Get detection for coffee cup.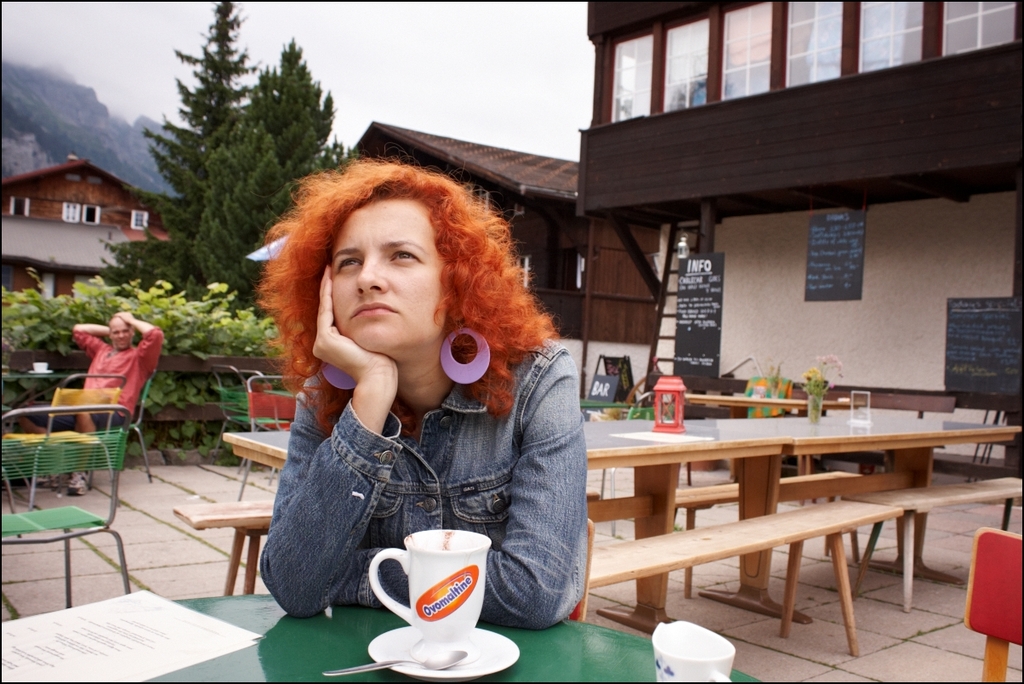
Detection: box=[649, 618, 732, 683].
